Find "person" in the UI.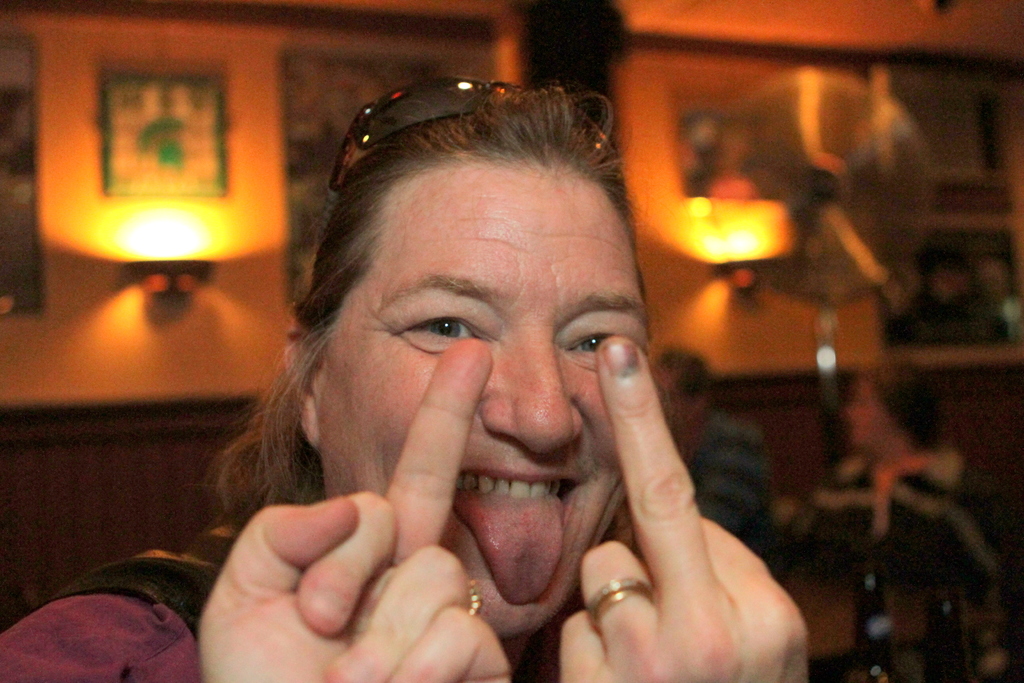
UI element at Rect(649, 346, 778, 562).
